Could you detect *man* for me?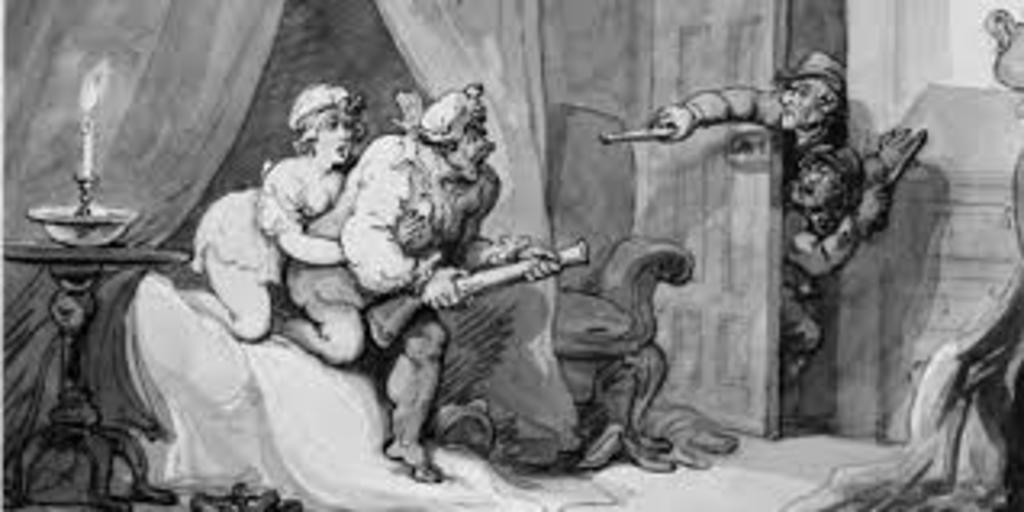
Detection result: bbox=(654, 48, 844, 190).
